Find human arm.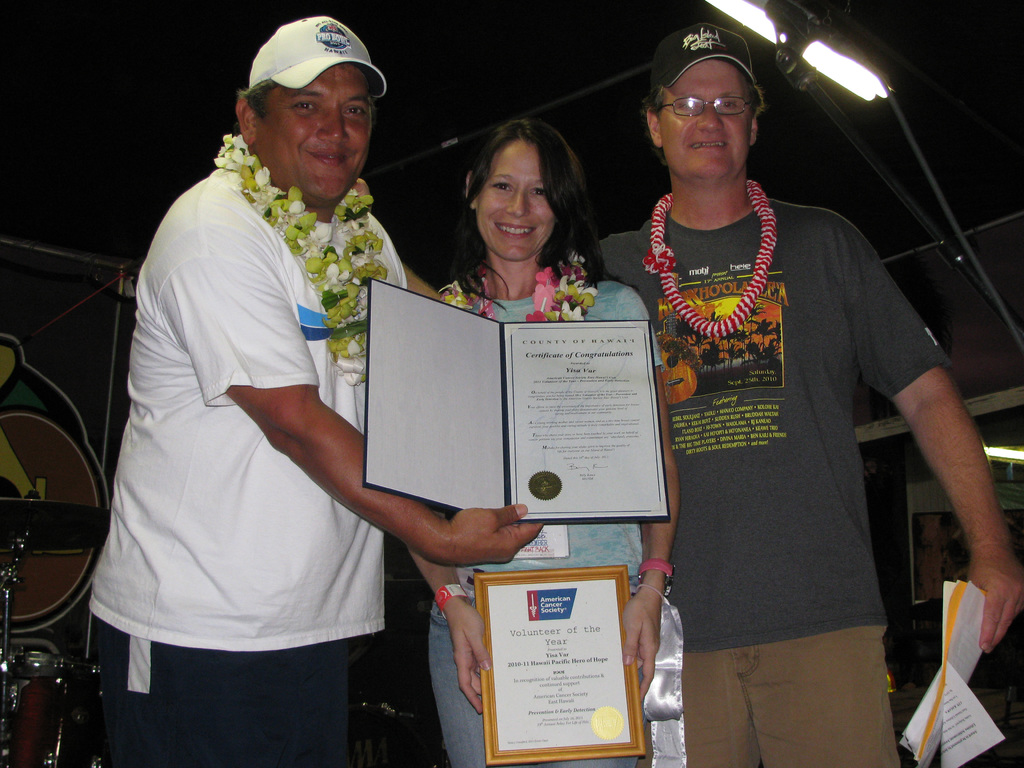
161/242/546/568.
